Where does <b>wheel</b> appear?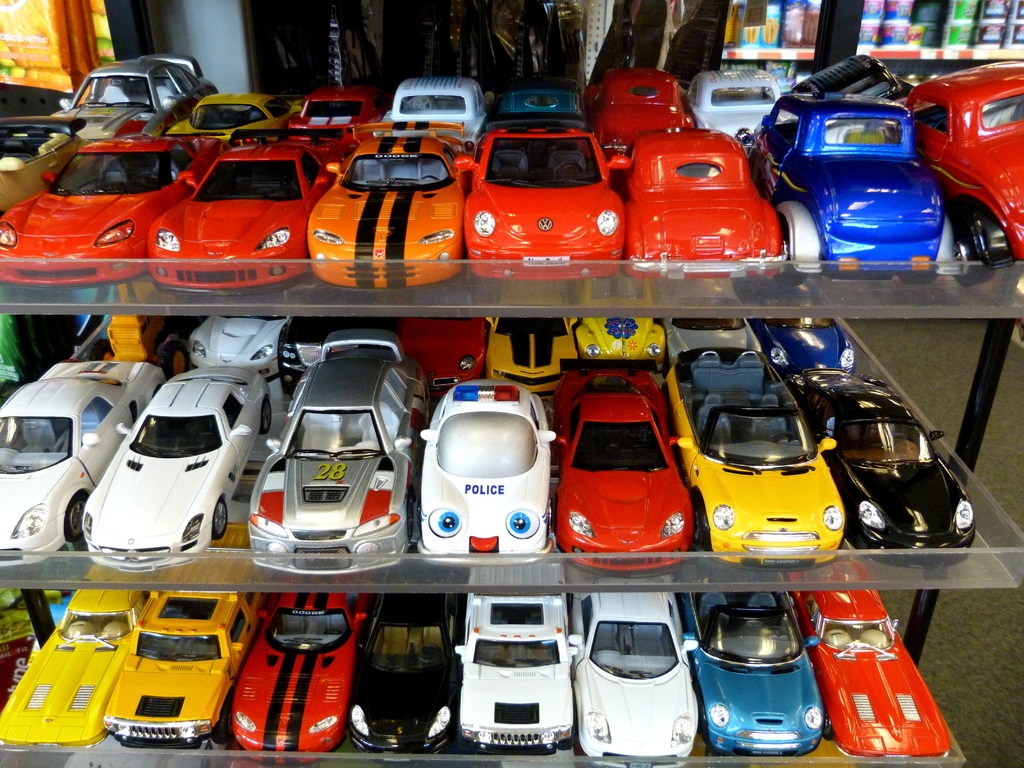
Appears at 945,179,1007,264.
